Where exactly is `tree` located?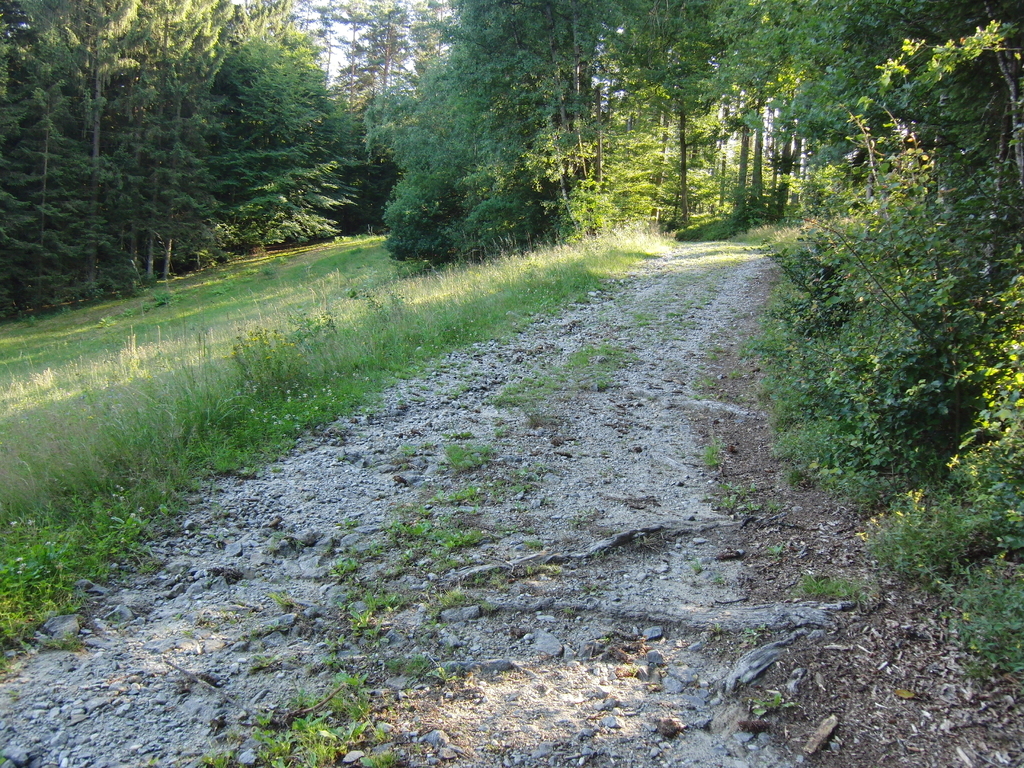
Its bounding box is crop(781, 0, 1023, 174).
